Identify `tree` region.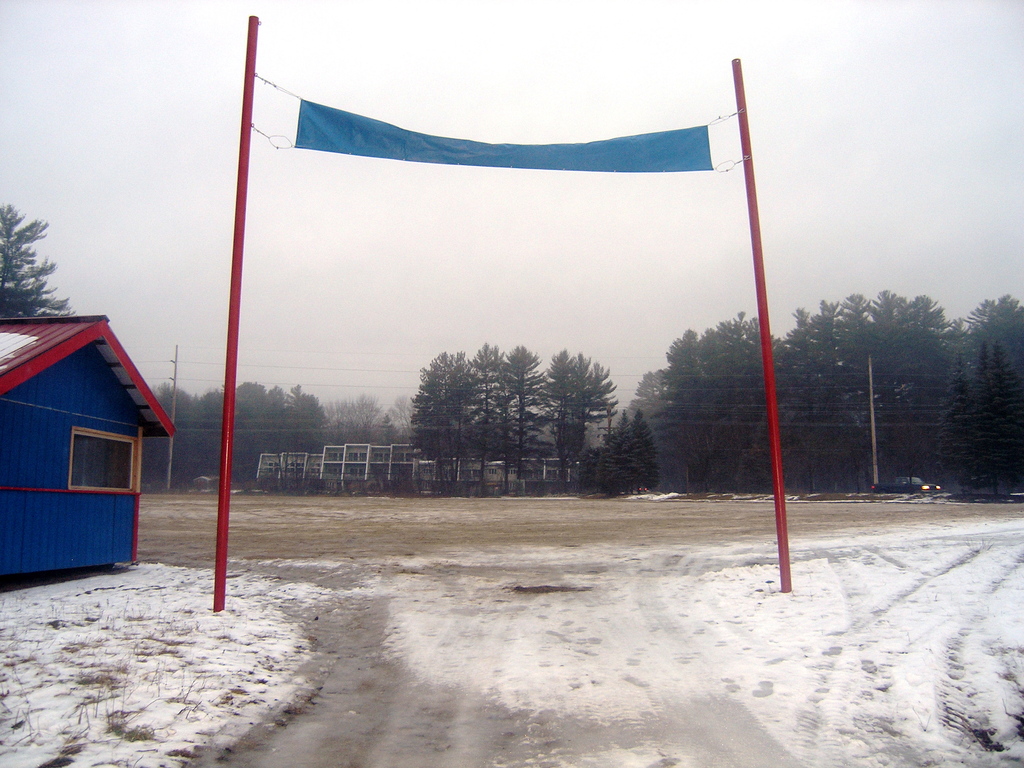
Region: detection(0, 195, 76, 319).
